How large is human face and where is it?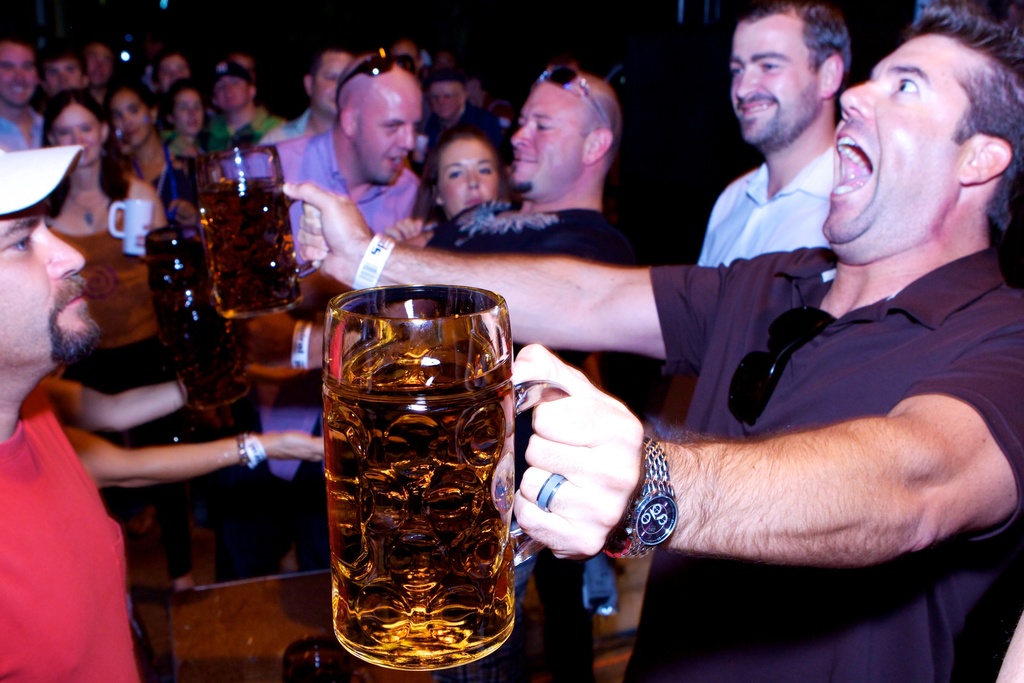
Bounding box: rect(821, 31, 969, 235).
